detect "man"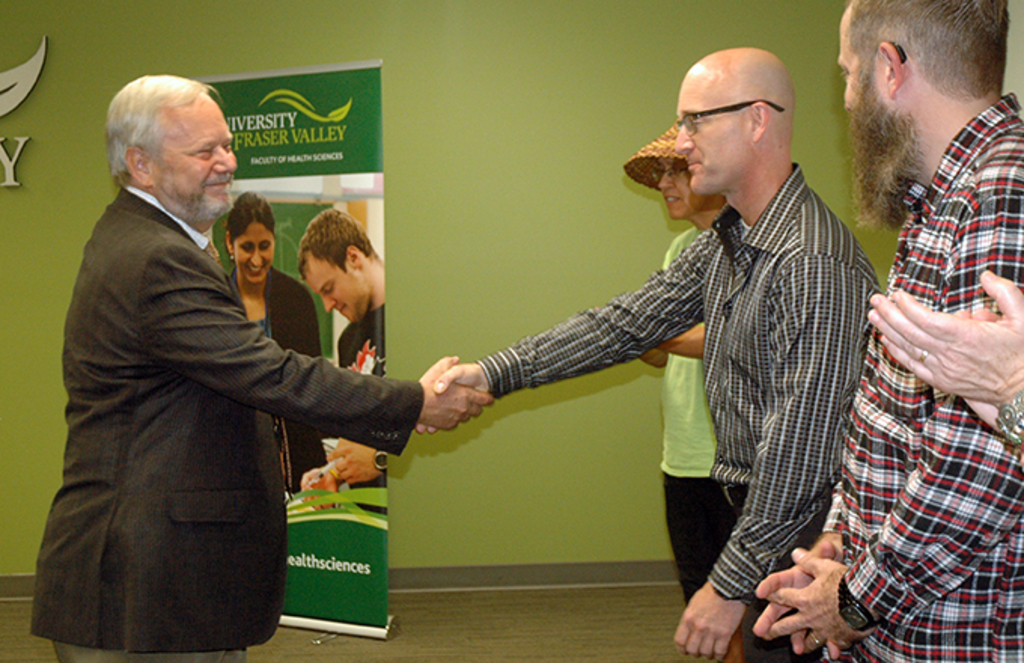
bbox=[297, 200, 382, 515]
